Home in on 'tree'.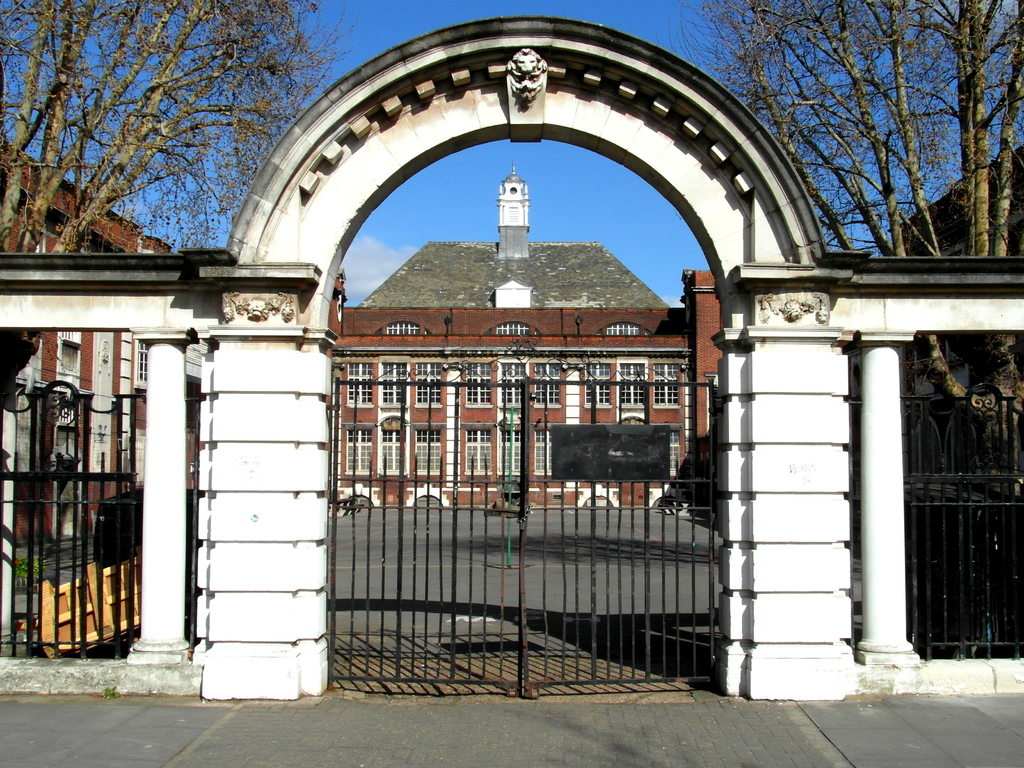
Homed in at <region>36, 15, 260, 270</region>.
